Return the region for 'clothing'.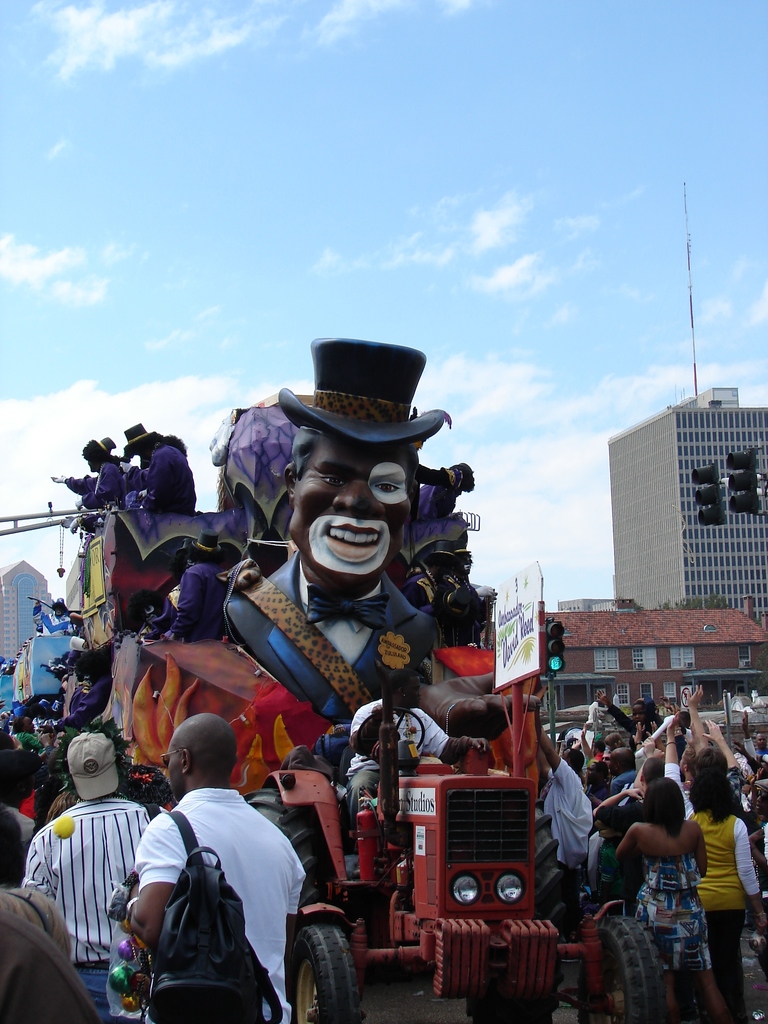
l=344, t=698, r=470, b=828.
